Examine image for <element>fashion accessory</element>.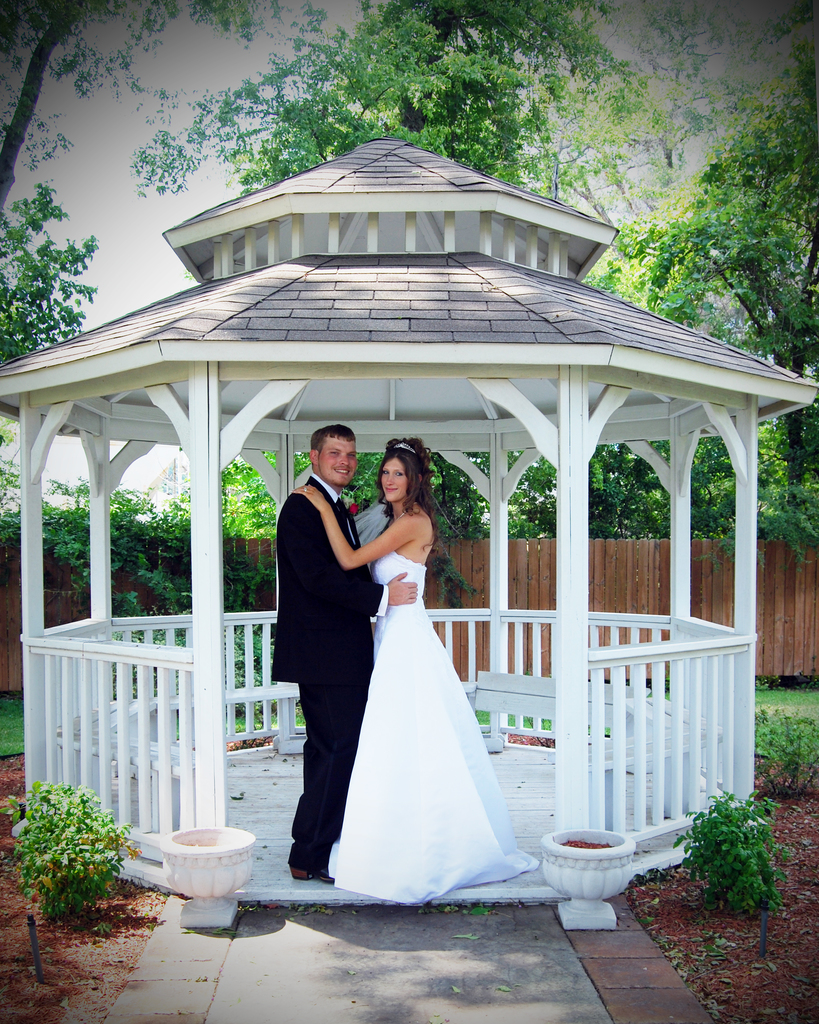
Examination result: select_region(288, 866, 333, 884).
